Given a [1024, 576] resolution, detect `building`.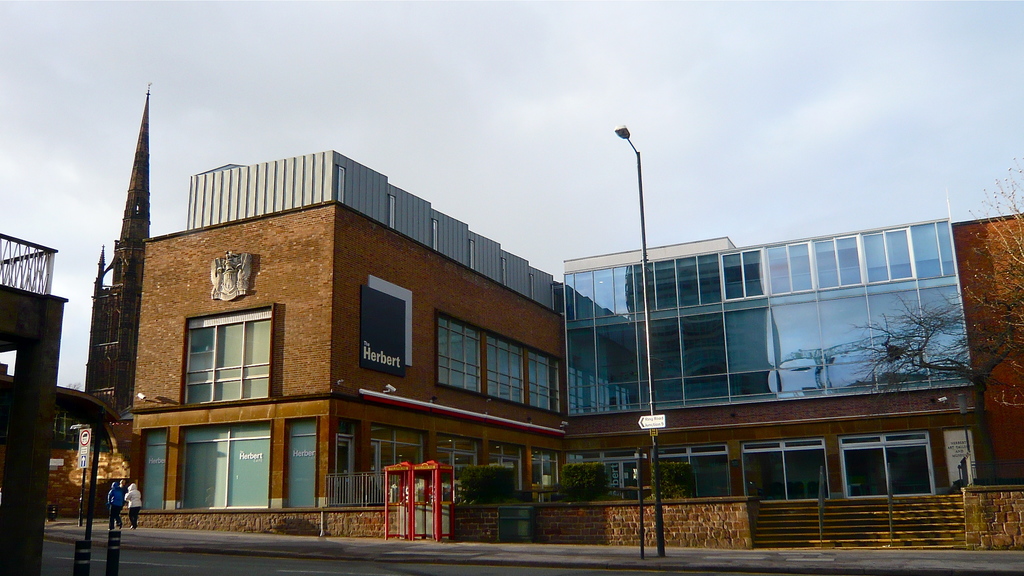
bbox=(79, 81, 152, 417).
